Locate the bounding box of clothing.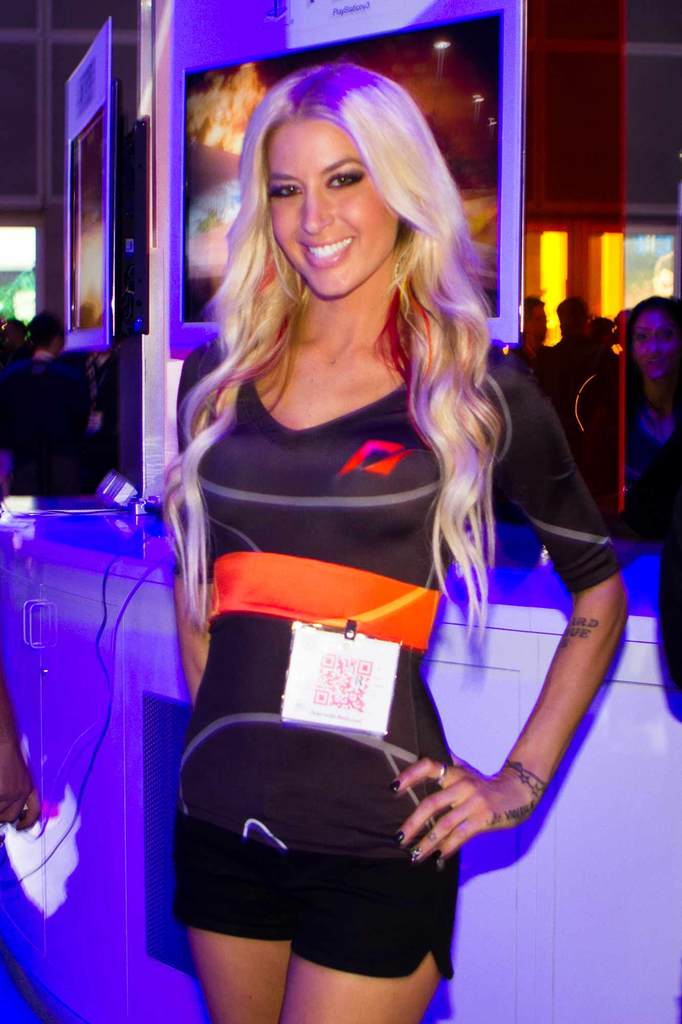
Bounding box: bbox=[626, 376, 681, 515].
